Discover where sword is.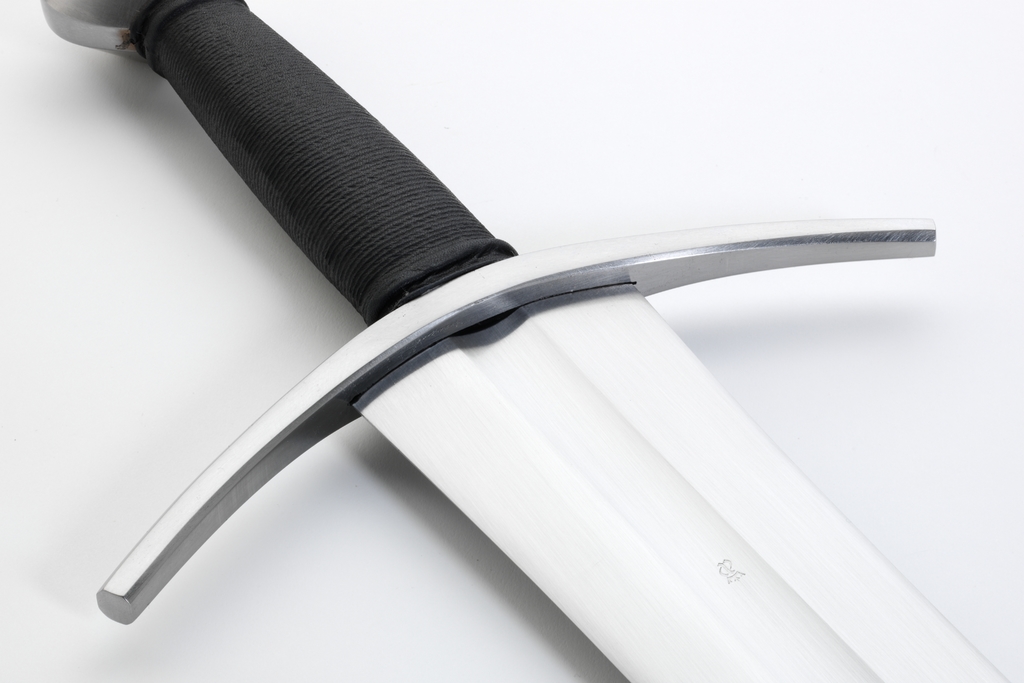
Discovered at Rect(40, 0, 1007, 682).
